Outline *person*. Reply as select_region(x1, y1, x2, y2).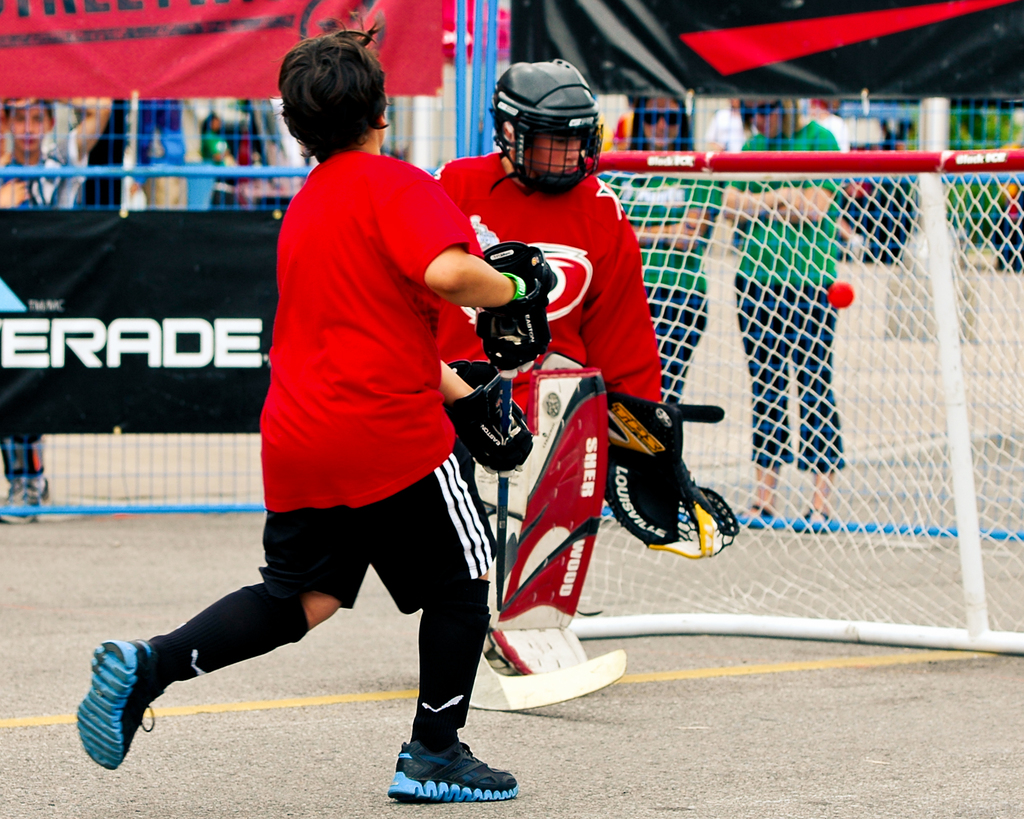
select_region(74, 10, 520, 809).
